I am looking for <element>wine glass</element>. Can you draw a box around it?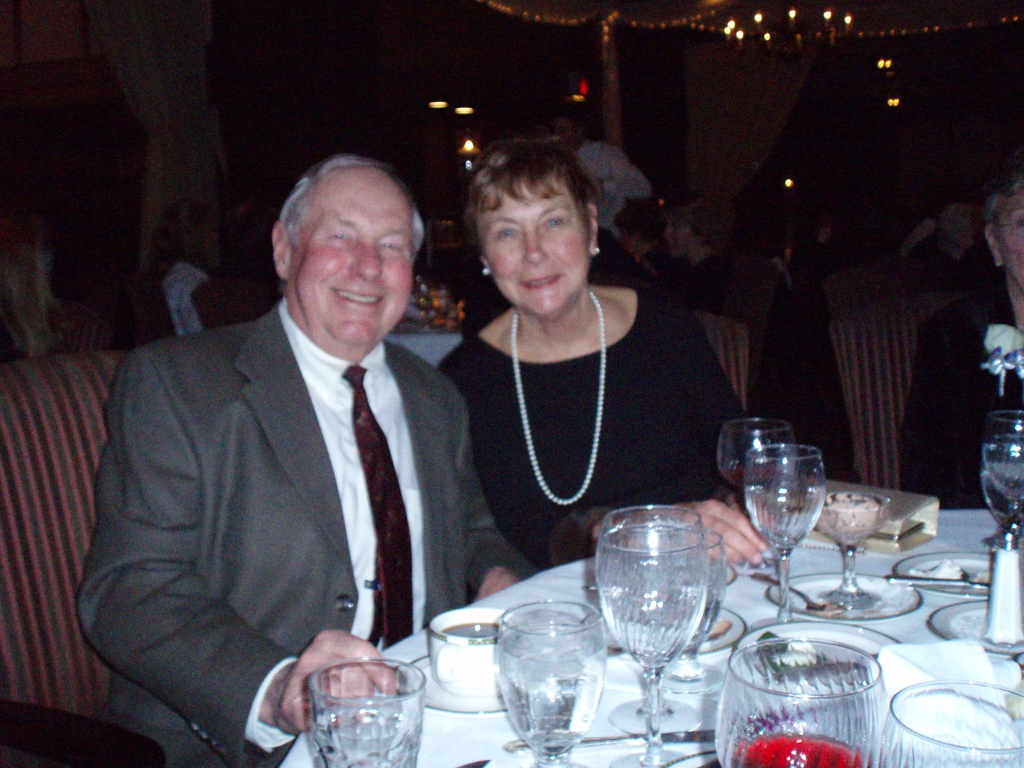
Sure, the bounding box is {"left": 715, "top": 417, "right": 796, "bottom": 491}.
